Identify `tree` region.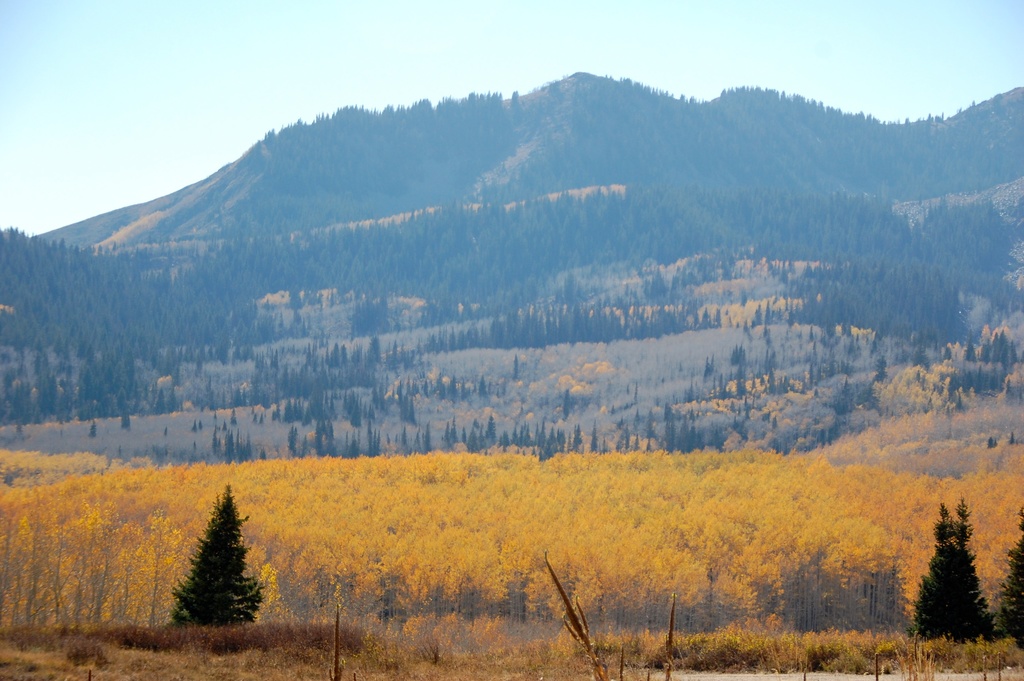
Region: [left=289, top=424, right=299, bottom=455].
